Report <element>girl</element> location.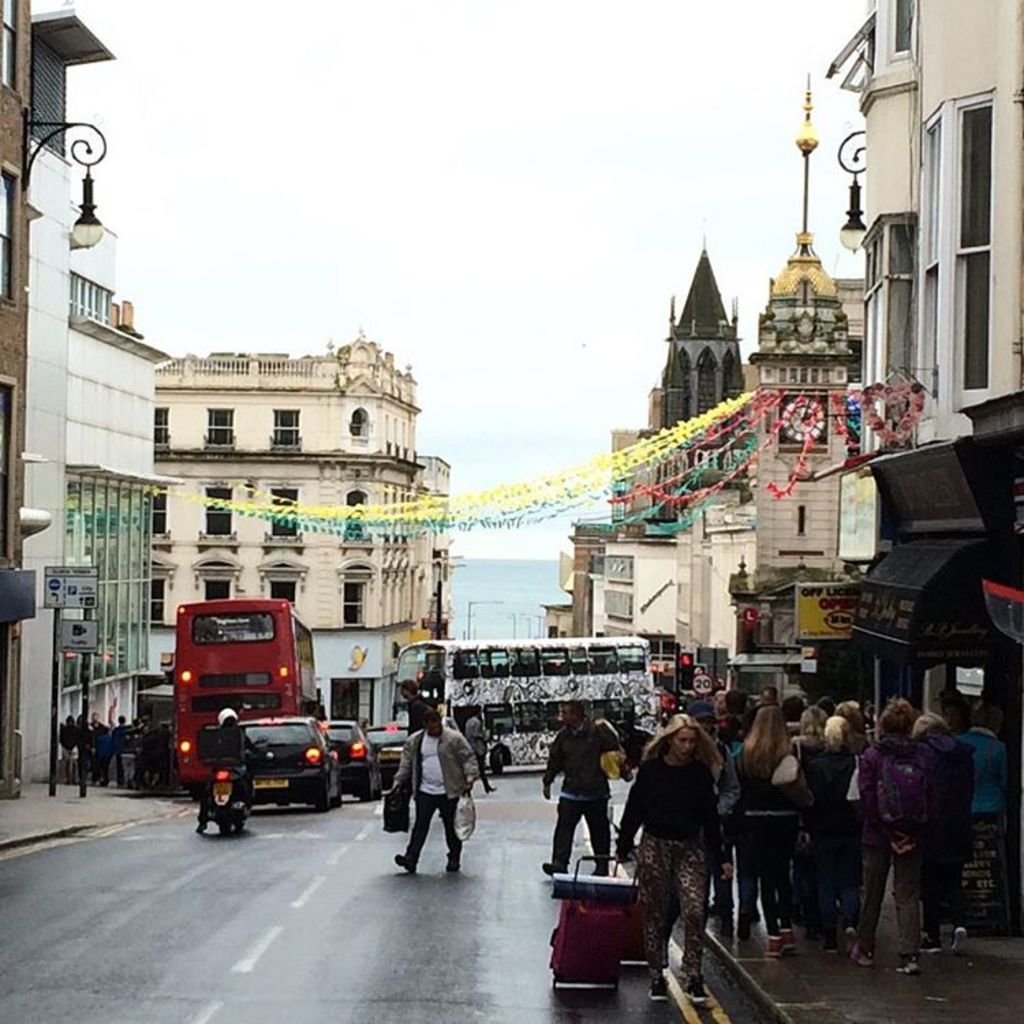
Report: region(613, 711, 733, 1002).
